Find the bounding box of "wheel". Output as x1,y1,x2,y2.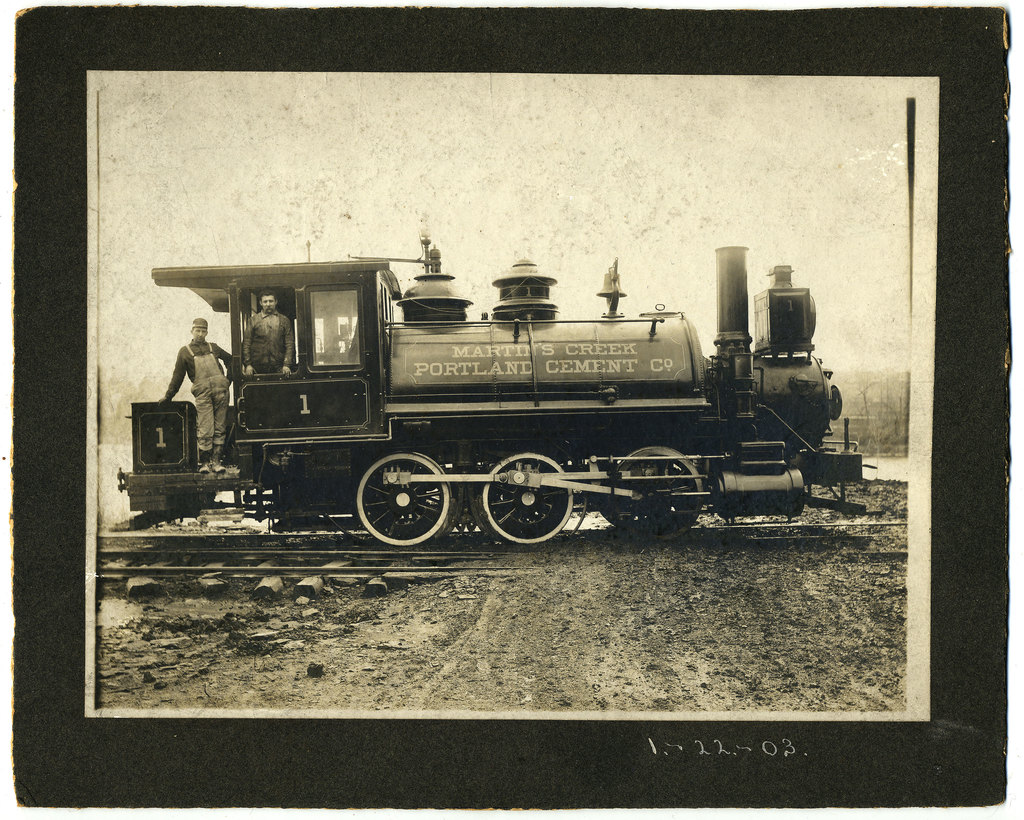
482,452,572,546.
